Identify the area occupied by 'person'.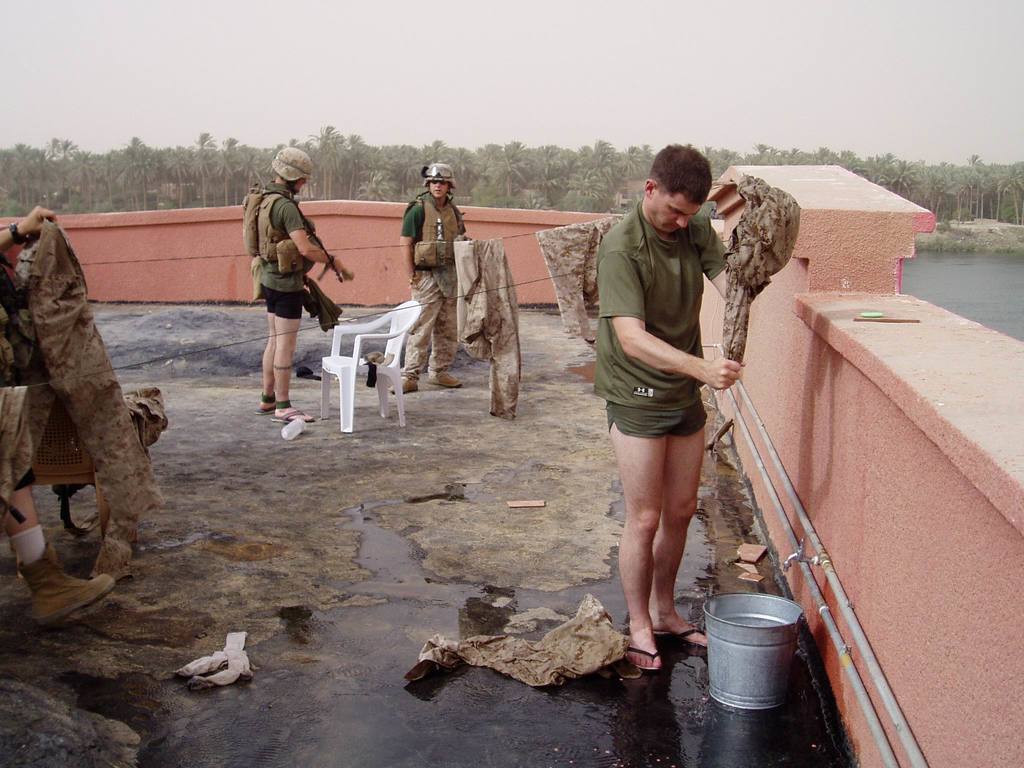
Area: bbox=(396, 158, 468, 396).
